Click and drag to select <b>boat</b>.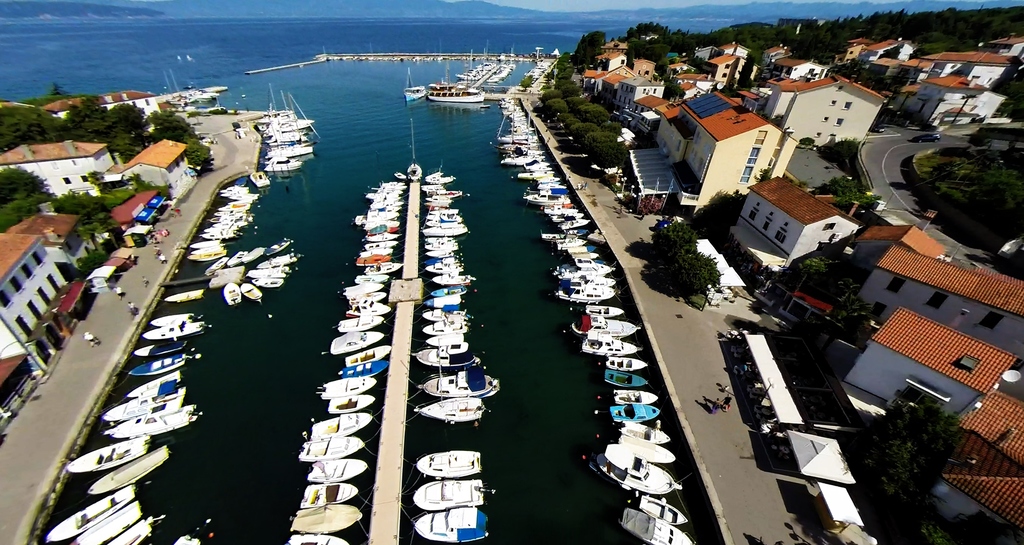
Selection: rect(414, 333, 479, 372).
